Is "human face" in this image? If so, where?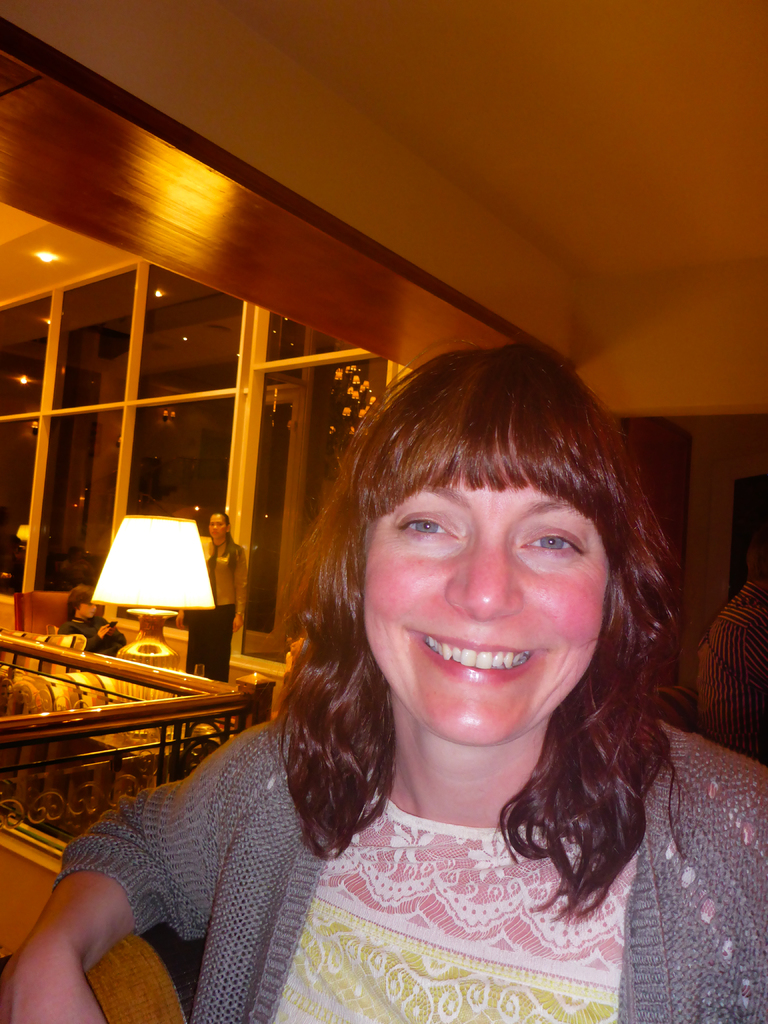
Yes, at region(209, 514, 225, 541).
